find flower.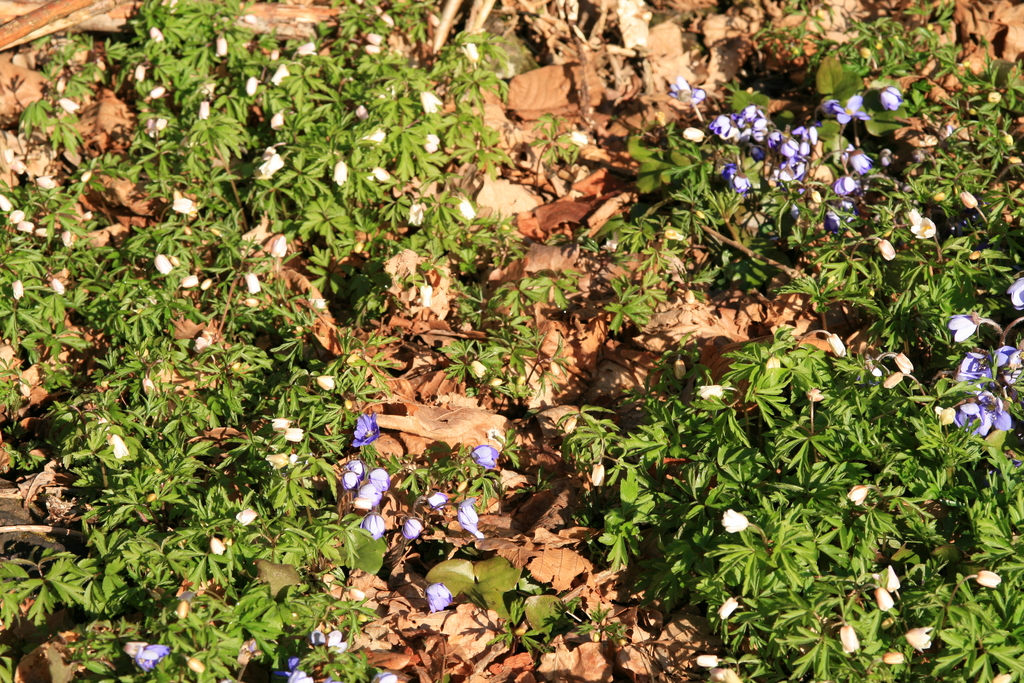
(left=150, top=29, right=166, bottom=42).
